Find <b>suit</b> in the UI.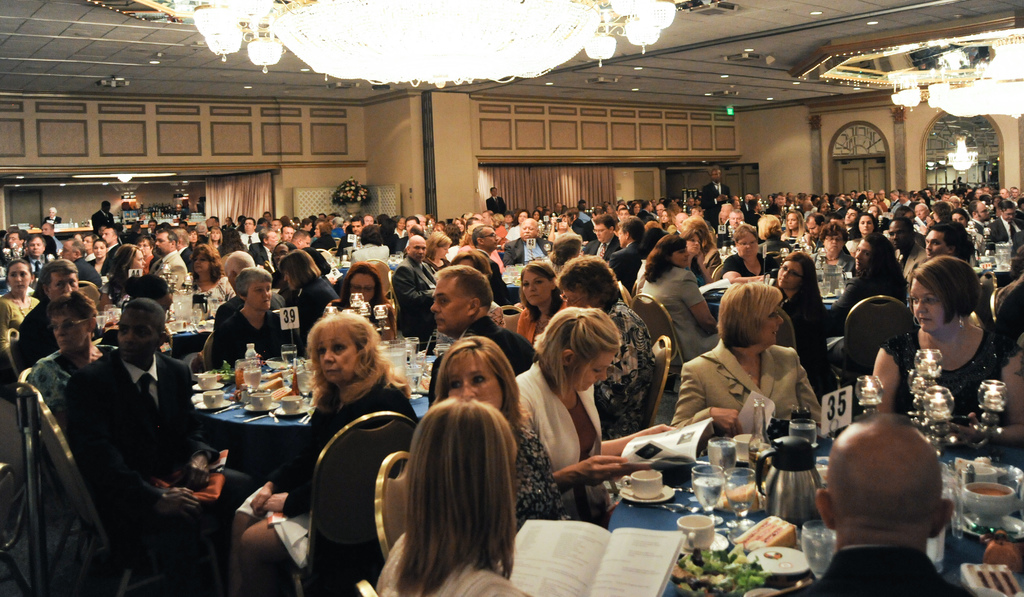
UI element at 993, 214, 1023, 240.
